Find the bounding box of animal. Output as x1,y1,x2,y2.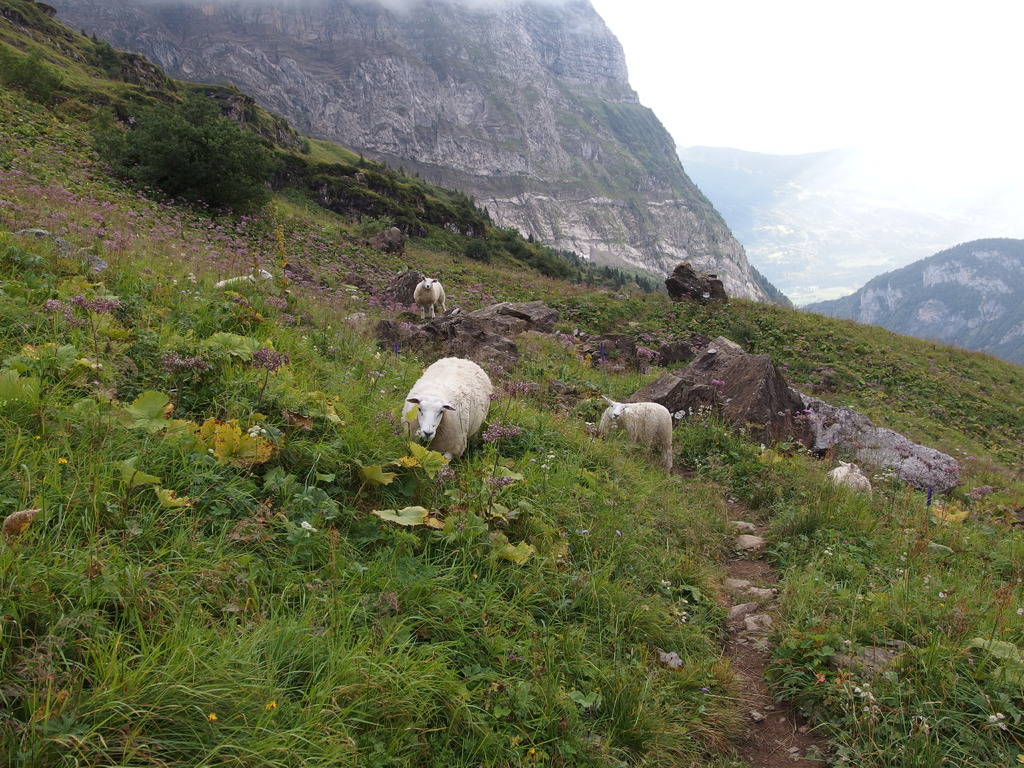
829,458,877,503.
